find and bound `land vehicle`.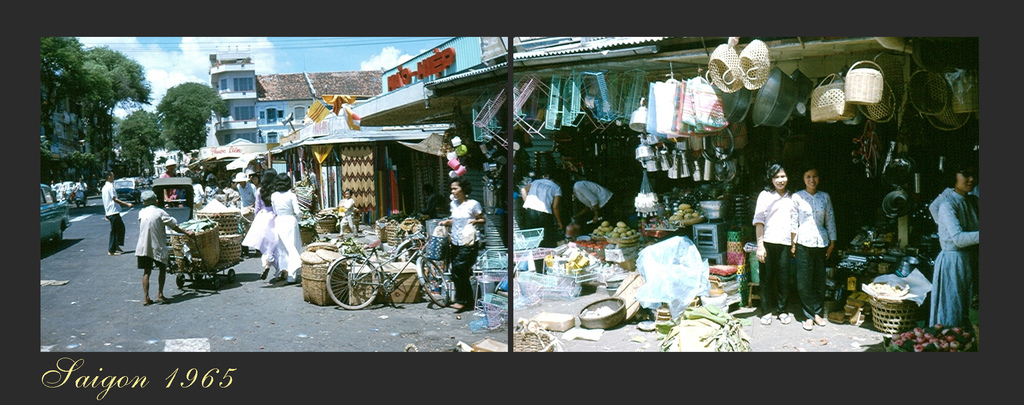
Bound: crop(111, 175, 141, 205).
